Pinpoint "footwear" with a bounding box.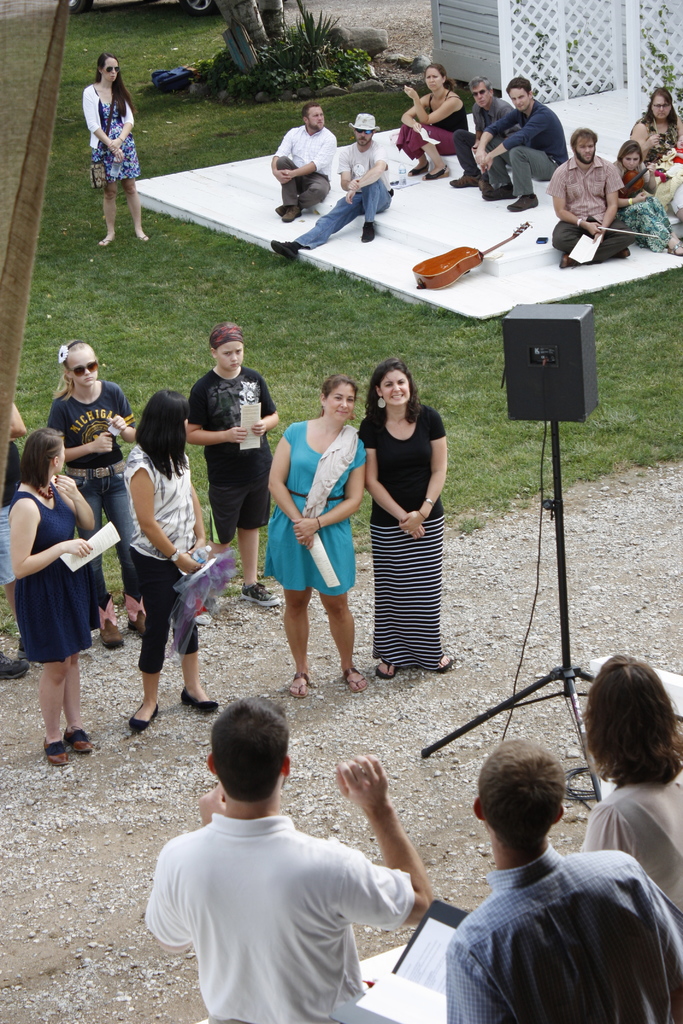
513,188,538,209.
